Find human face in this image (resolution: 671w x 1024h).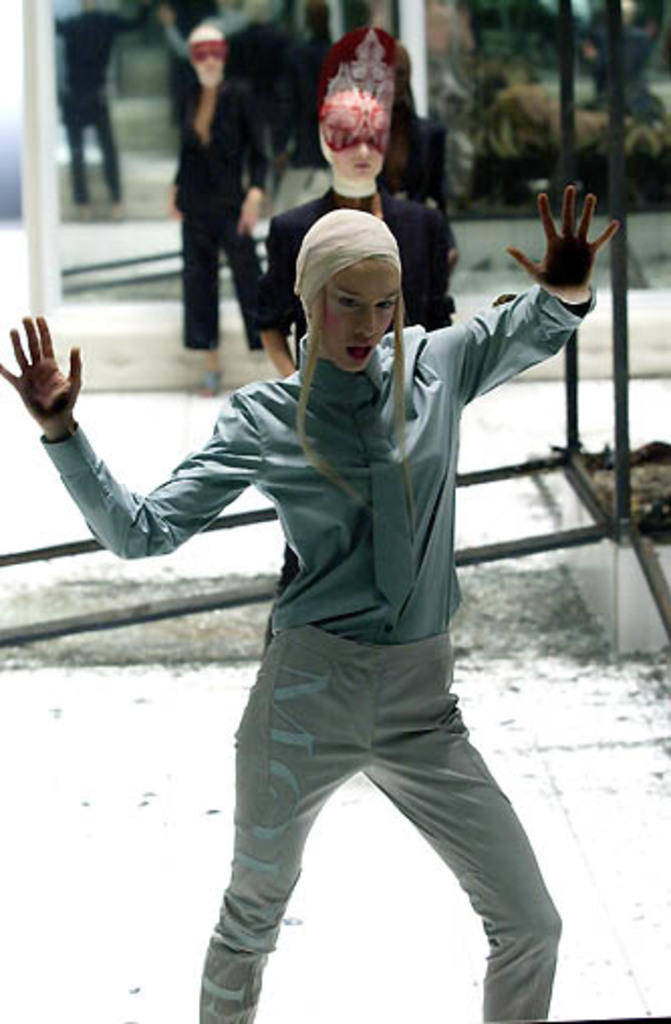
rect(318, 258, 399, 375).
